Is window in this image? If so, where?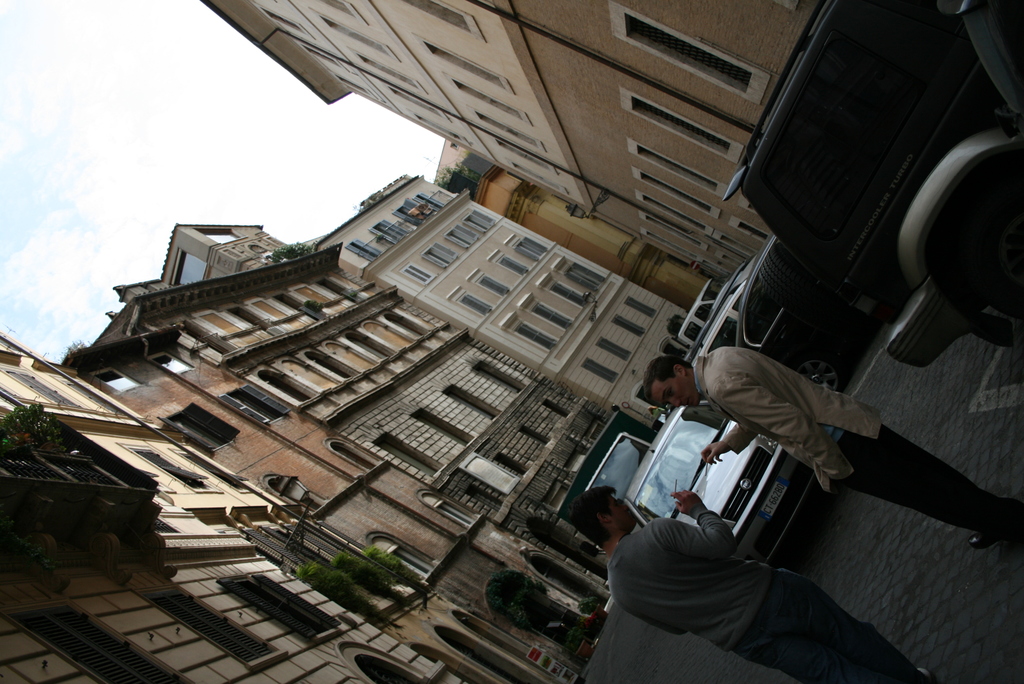
Yes, at {"left": 3, "top": 370, "right": 81, "bottom": 407}.
